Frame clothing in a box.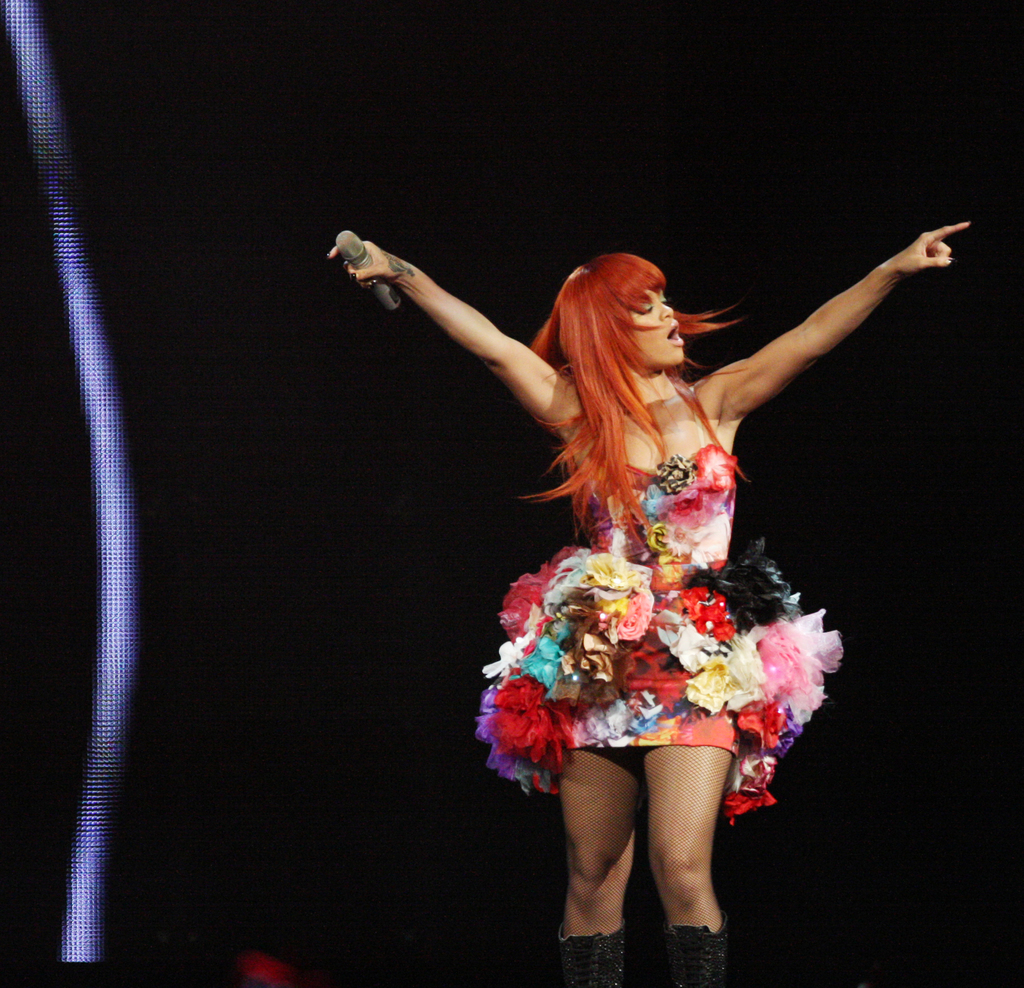
474 449 840 817.
